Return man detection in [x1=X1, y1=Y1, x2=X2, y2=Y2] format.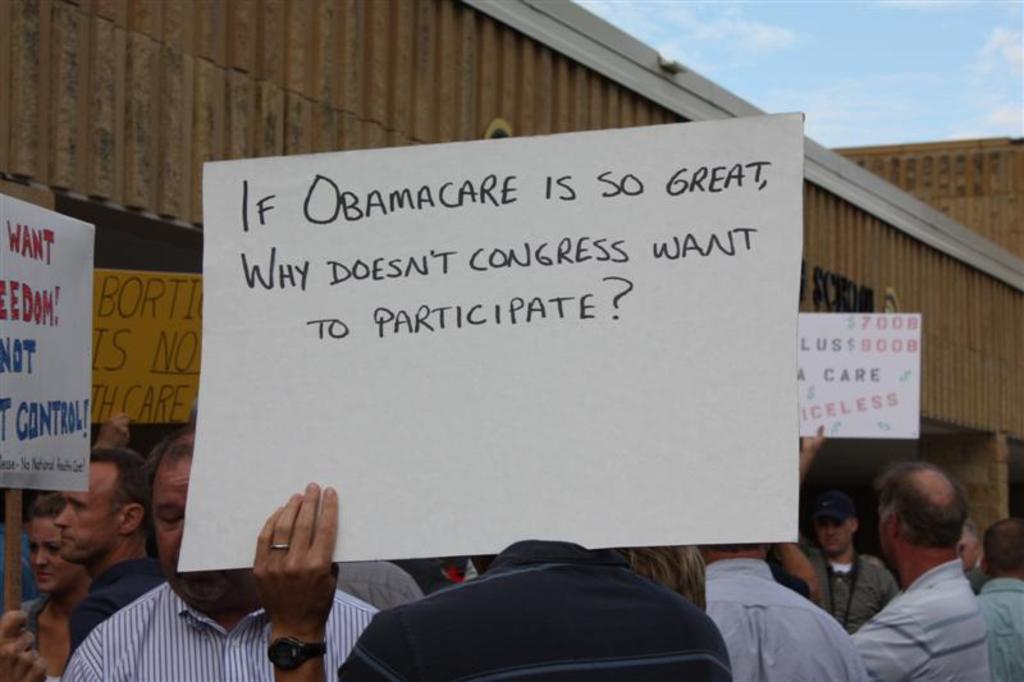
[x1=974, y1=518, x2=1023, y2=681].
